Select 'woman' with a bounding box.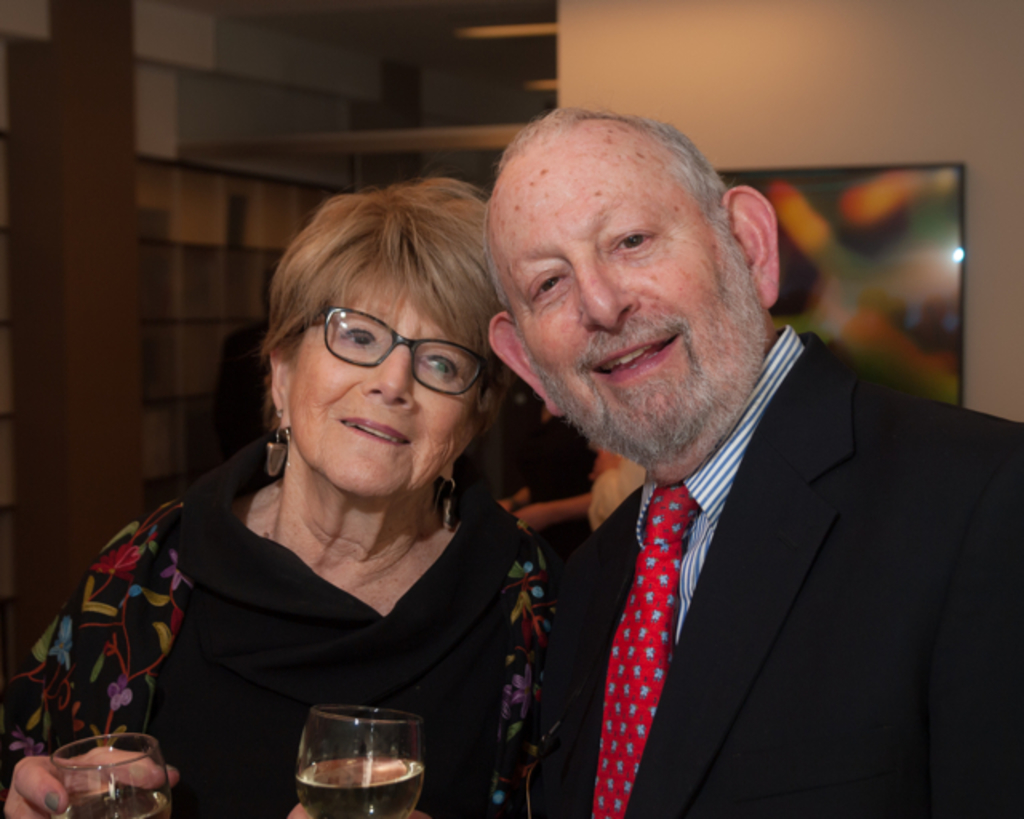
left=62, top=195, right=557, bottom=808.
